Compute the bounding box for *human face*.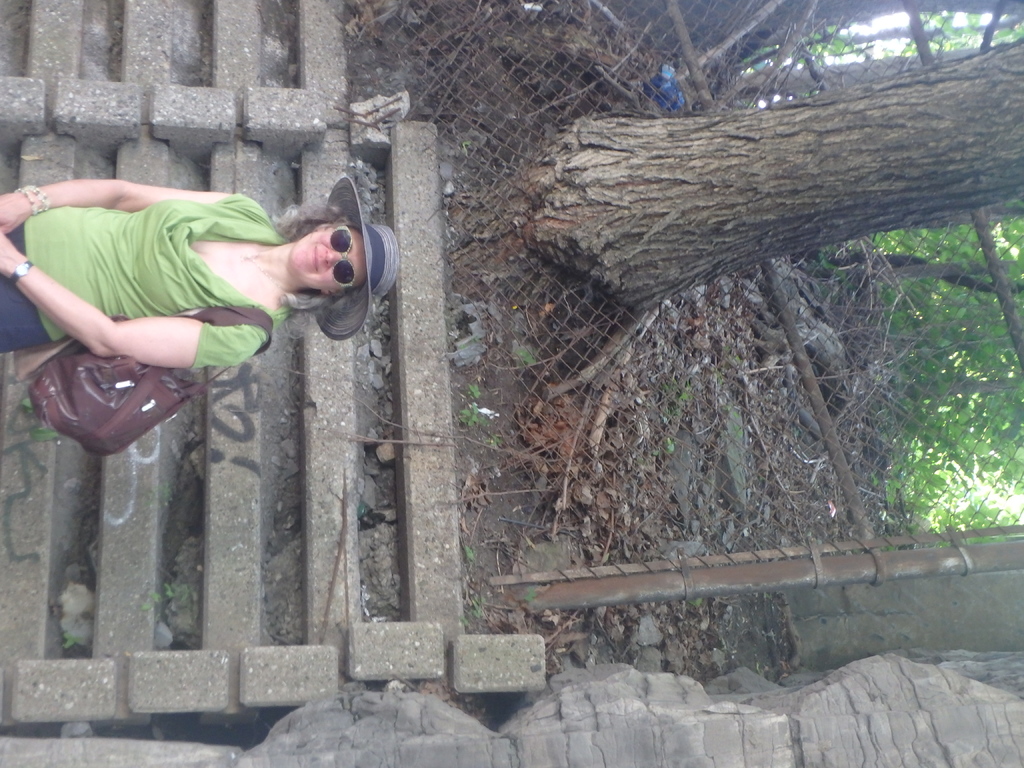
[293, 228, 365, 291].
